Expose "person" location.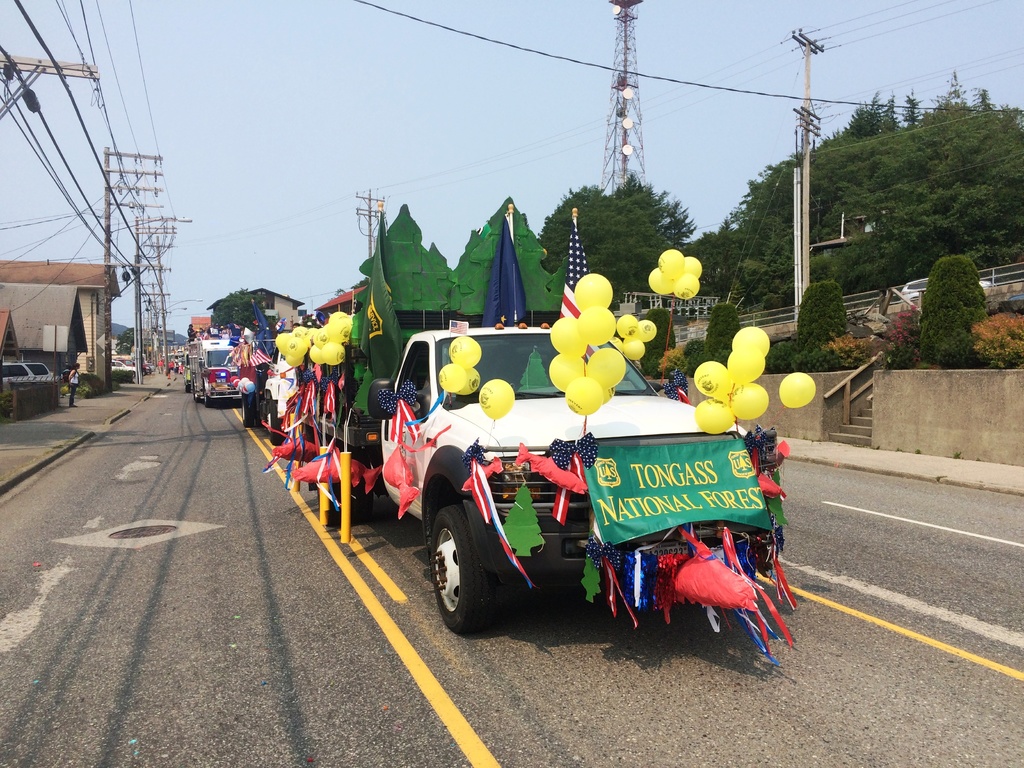
Exposed at x1=65 y1=360 x2=83 y2=408.
